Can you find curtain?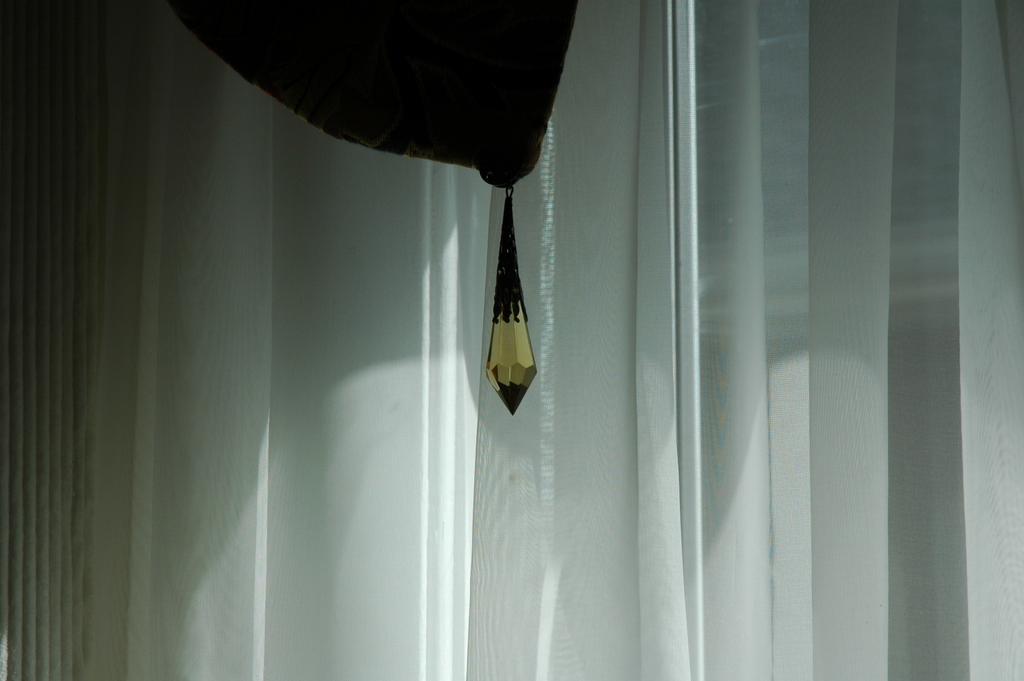
Yes, bounding box: 0, 0, 106, 680.
